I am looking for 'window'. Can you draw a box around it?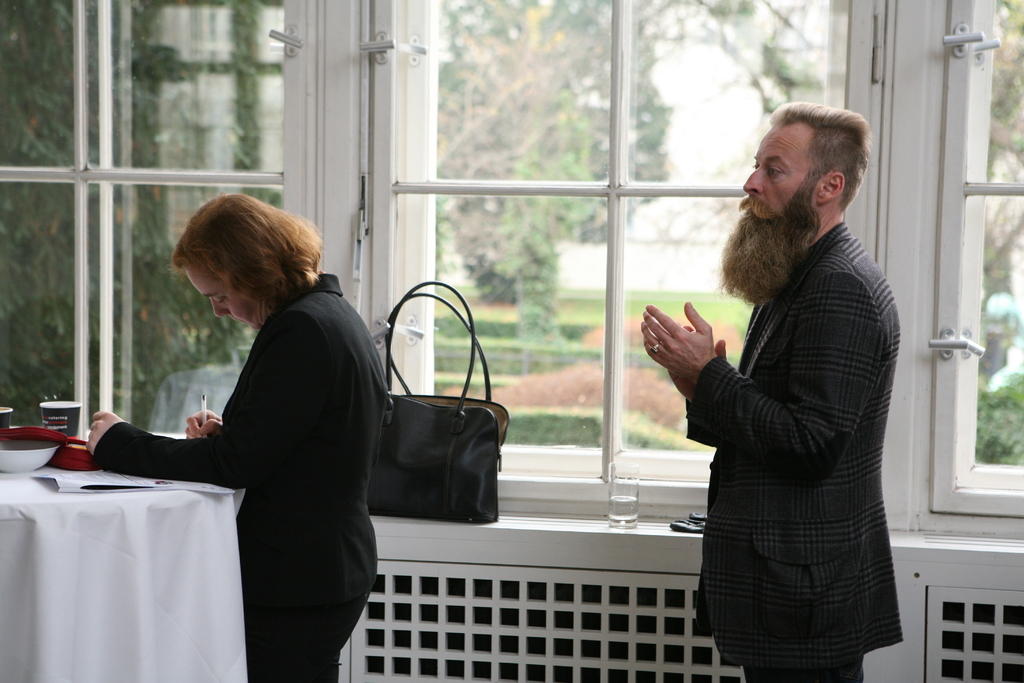
Sure, the bounding box is bbox=(0, 0, 77, 169).
